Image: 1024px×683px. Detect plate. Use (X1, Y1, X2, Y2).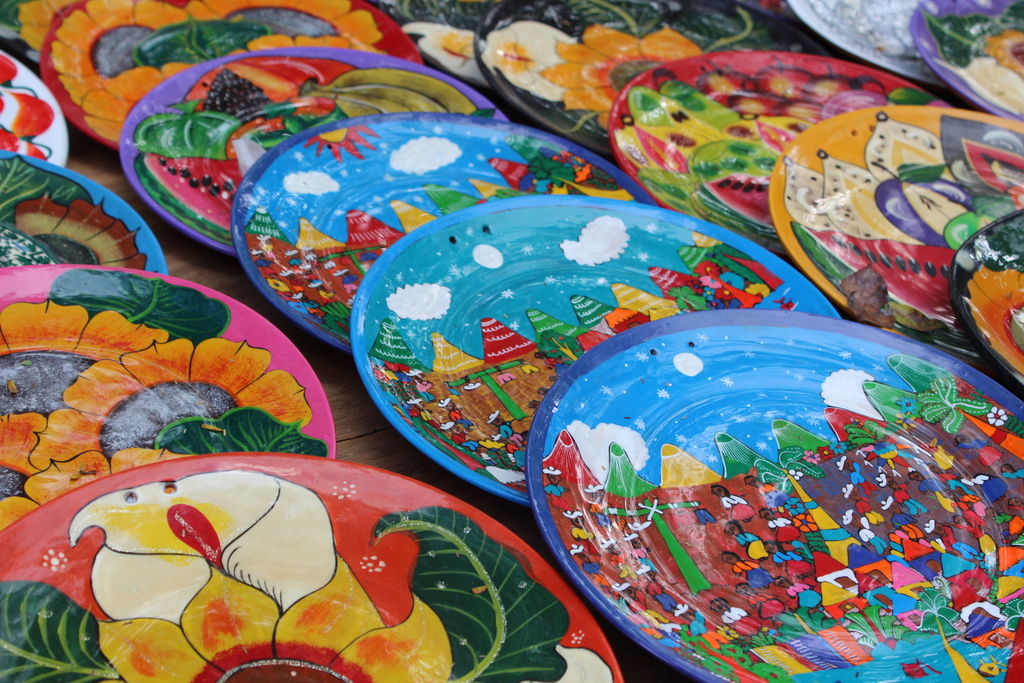
(346, 192, 848, 507).
